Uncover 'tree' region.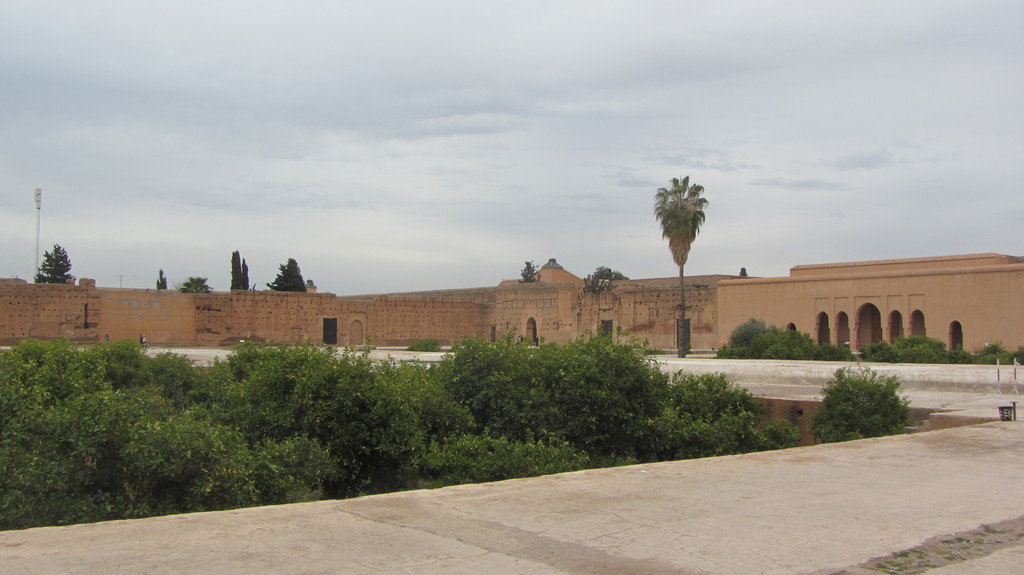
Uncovered: bbox(654, 175, 707, 317).
